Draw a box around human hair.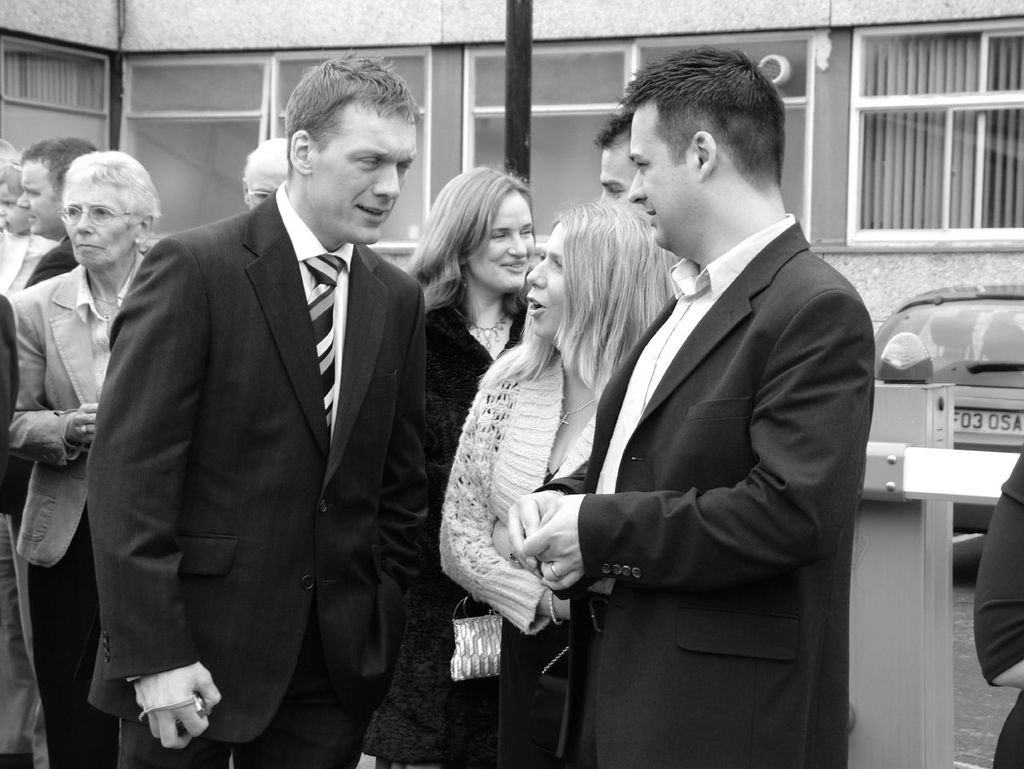
box=[70, 156, 156, 228].
